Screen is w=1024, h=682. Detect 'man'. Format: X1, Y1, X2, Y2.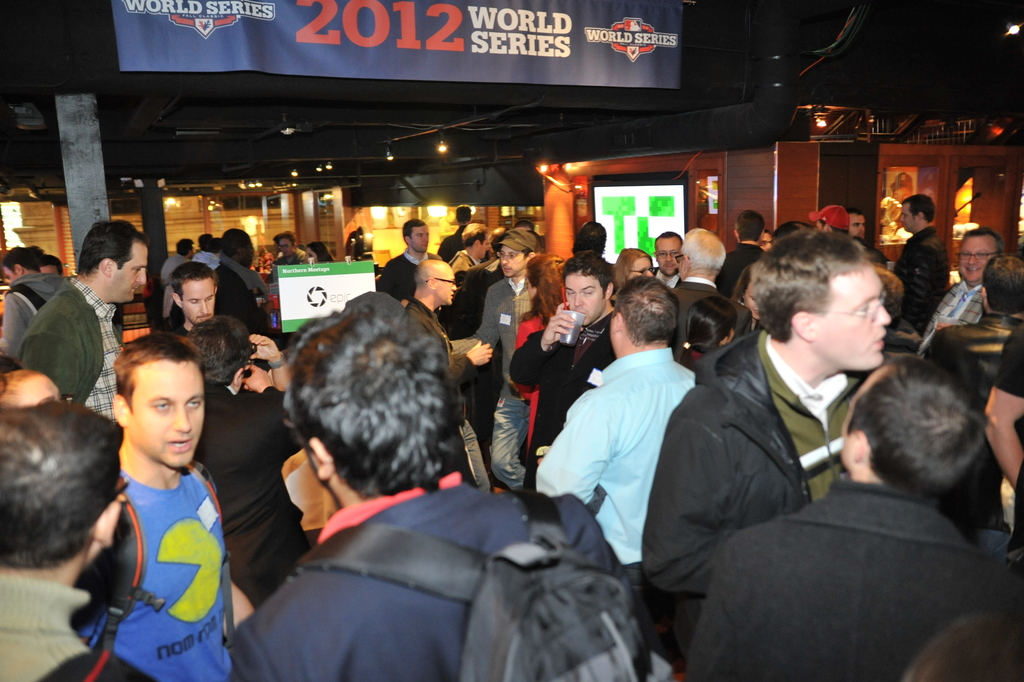
895, 189, 936, 339.
